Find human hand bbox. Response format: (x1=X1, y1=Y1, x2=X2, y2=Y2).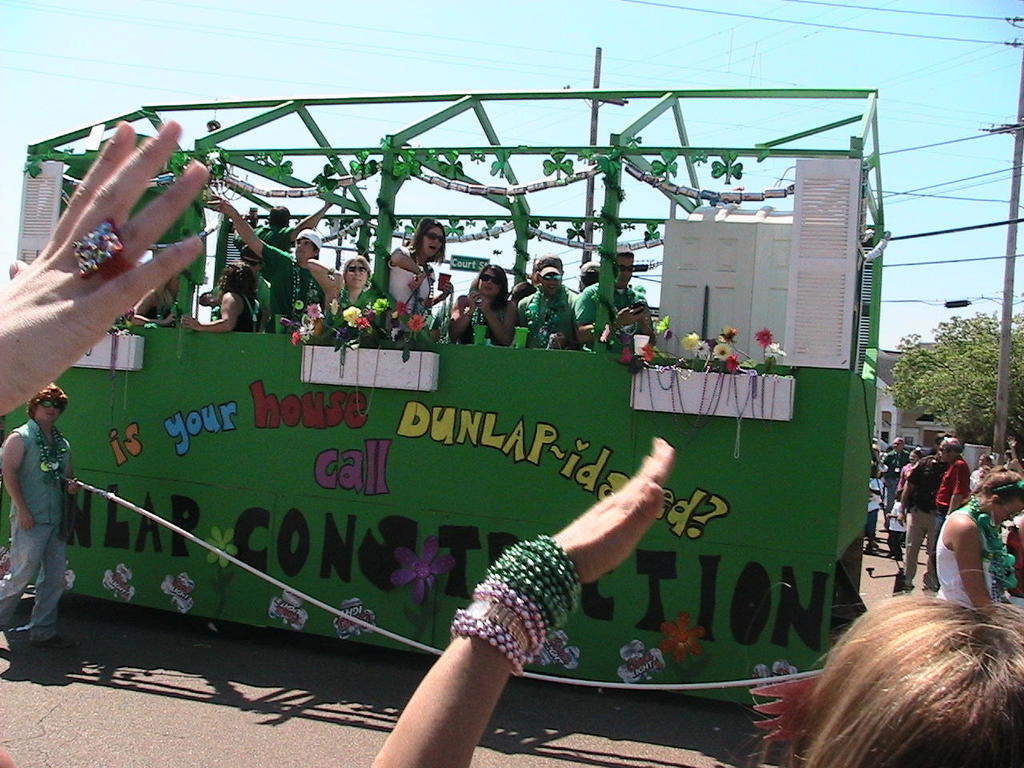
(x1=333, y1=274, x2=345, y2=284).
